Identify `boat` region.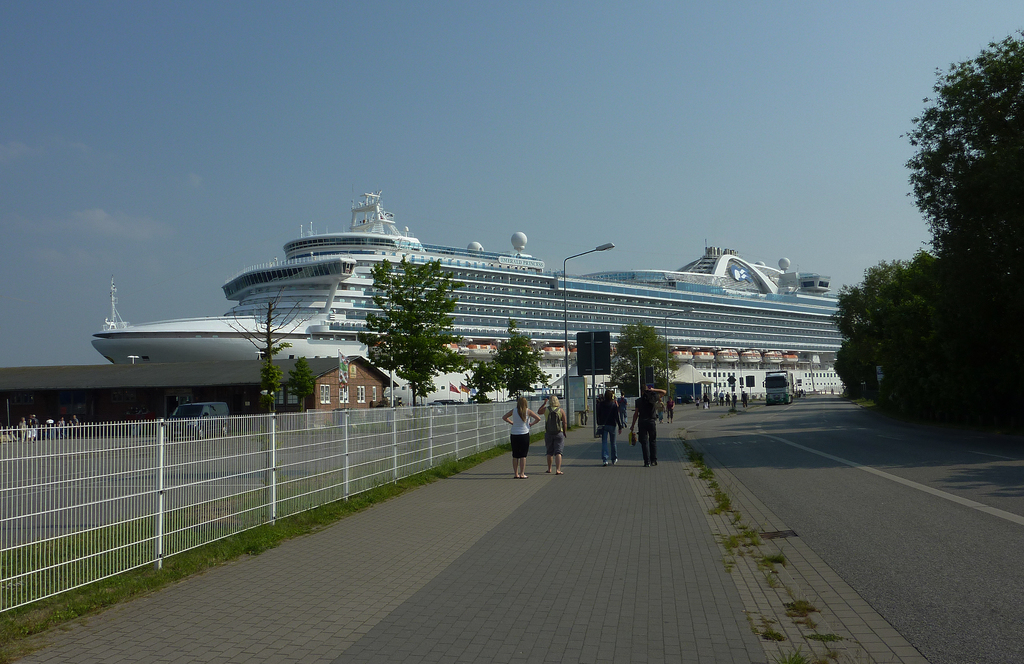
Region: box=[250, 221, 883, 399].
